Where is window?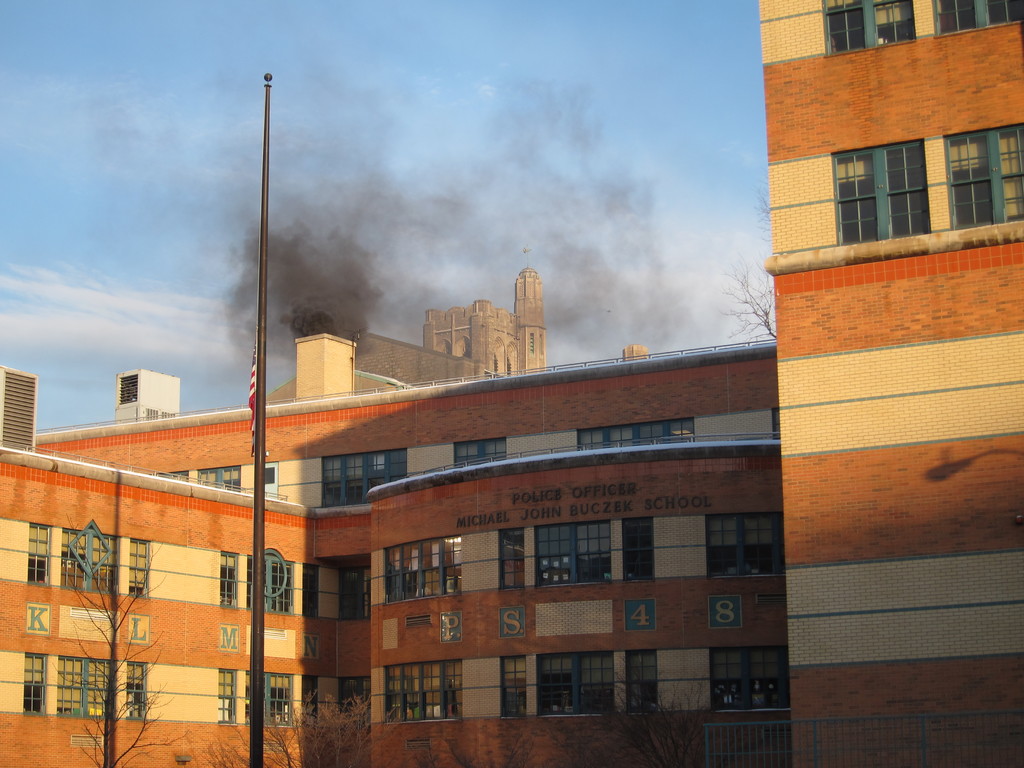
(499,654,527,716).
